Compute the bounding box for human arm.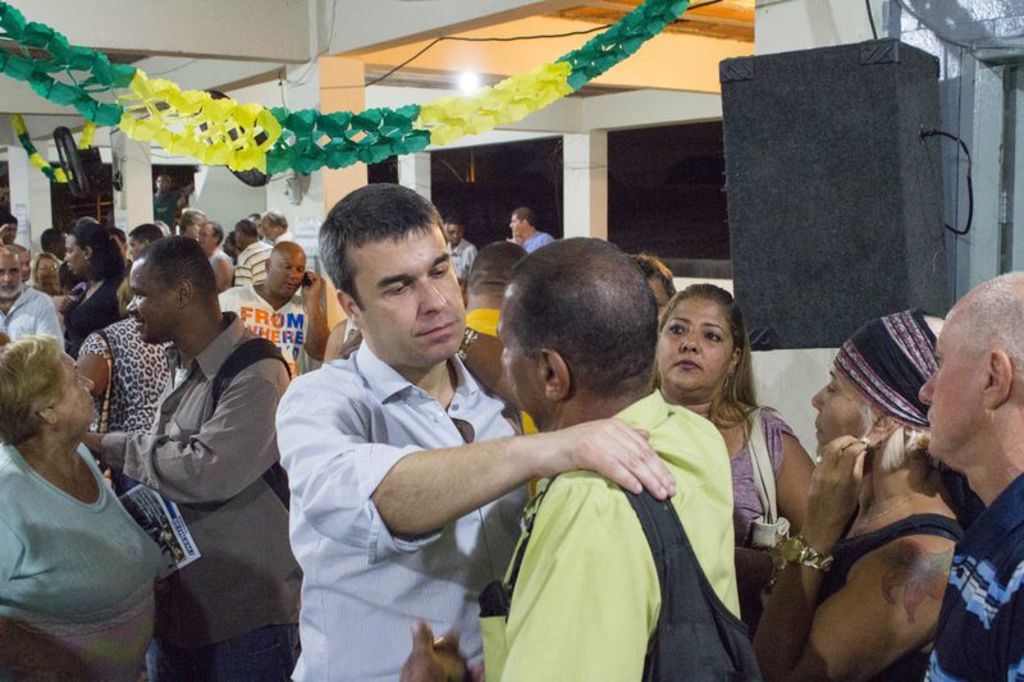
l=73, t=347, r=291, b=500.
